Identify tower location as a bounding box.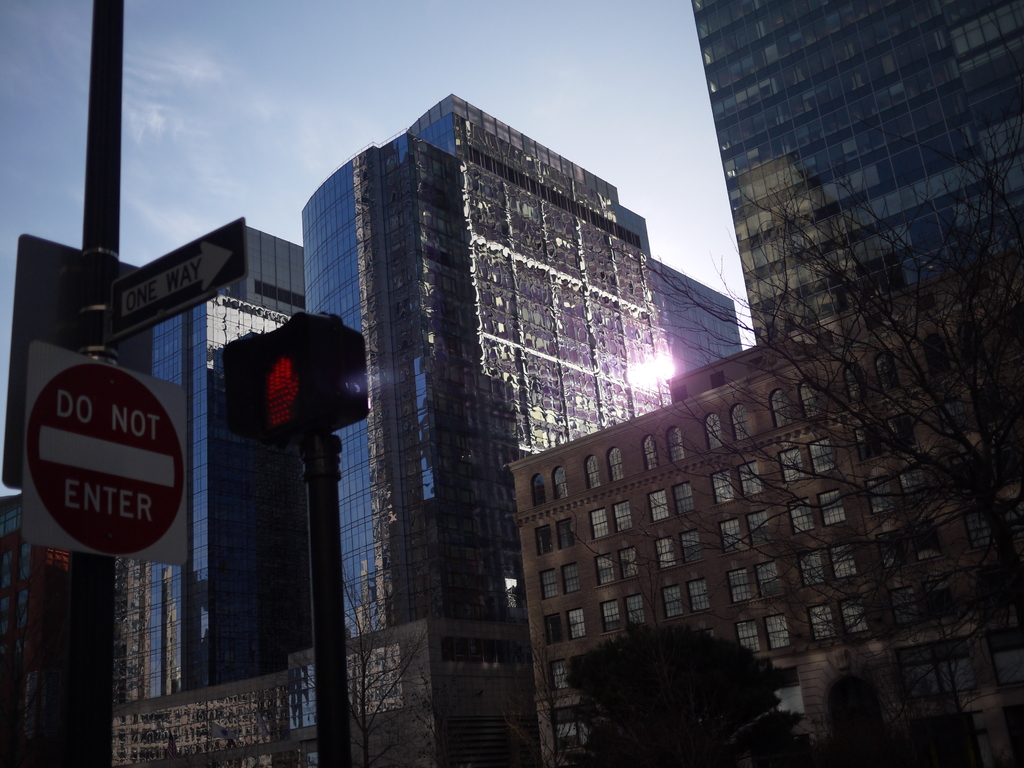
left=301, top=94, right=746, bottom=643.
